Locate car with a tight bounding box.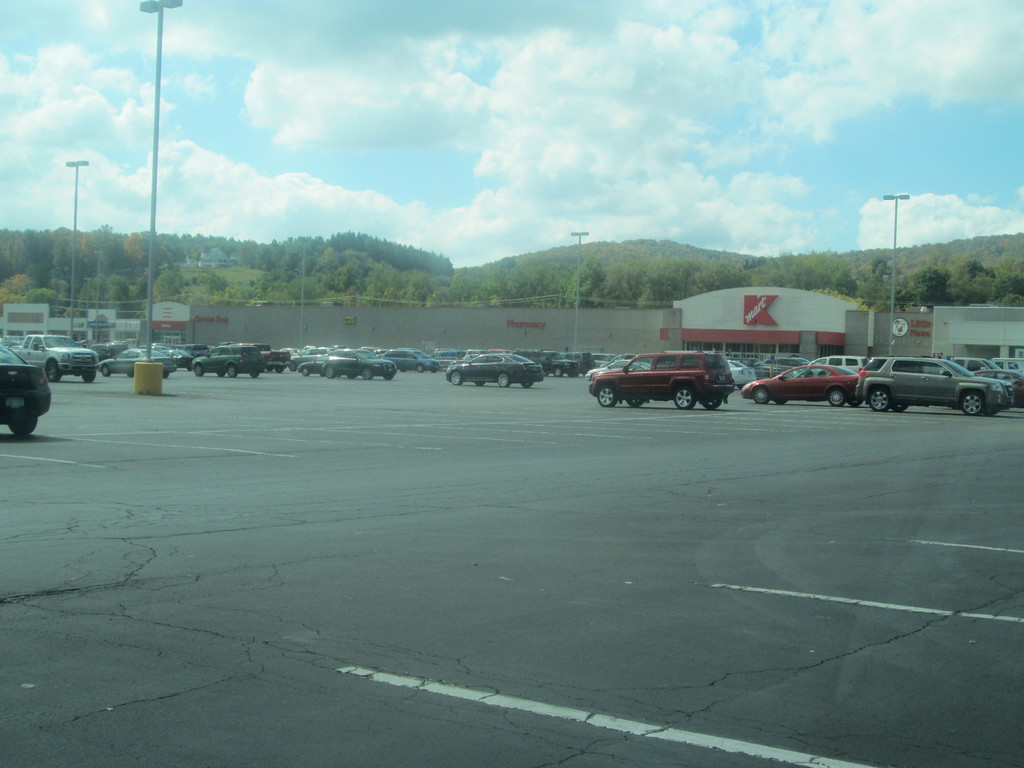
box(589, 349, 623, 368).
